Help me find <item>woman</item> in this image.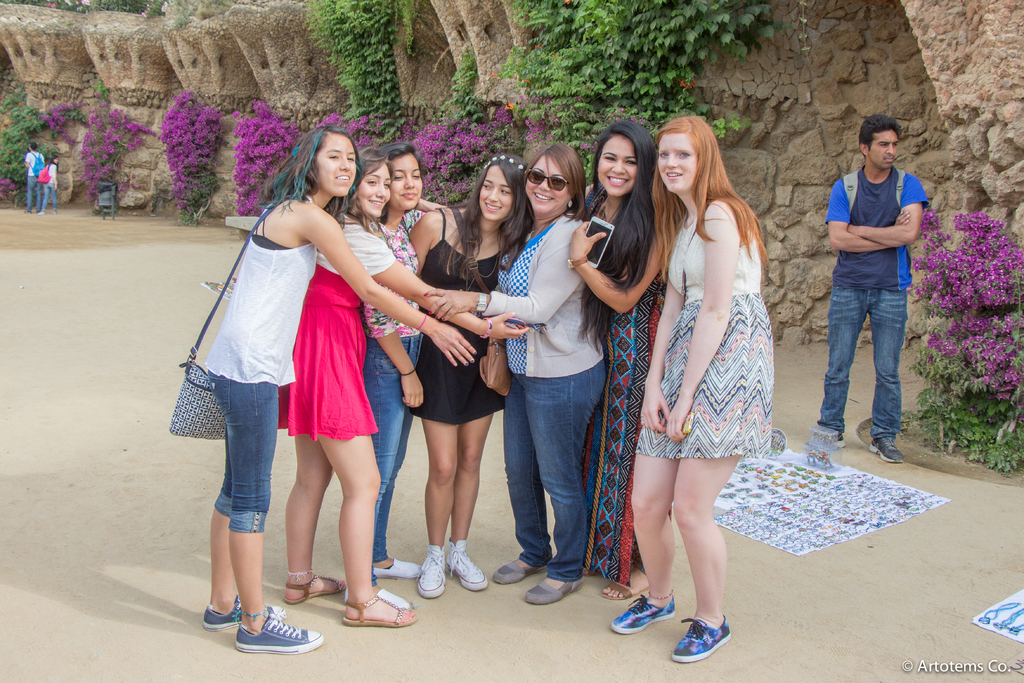
Found it: x1=275 y1=151 x2=530 y2=625.
